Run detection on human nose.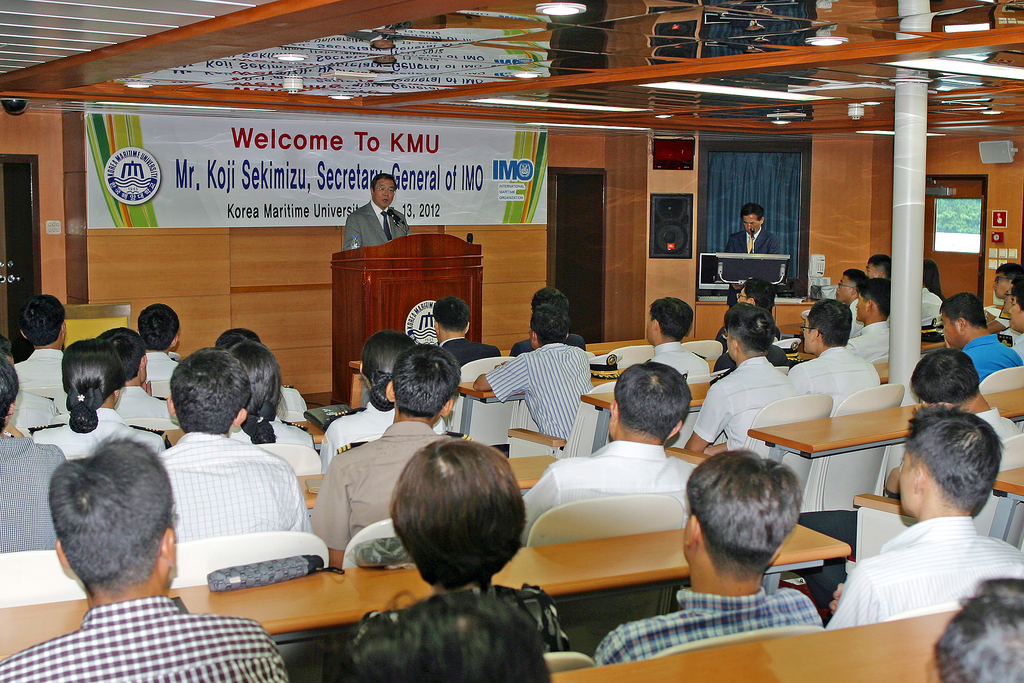
Result: pyautogui.locateOnScreen(993, 283, 998, 288).
